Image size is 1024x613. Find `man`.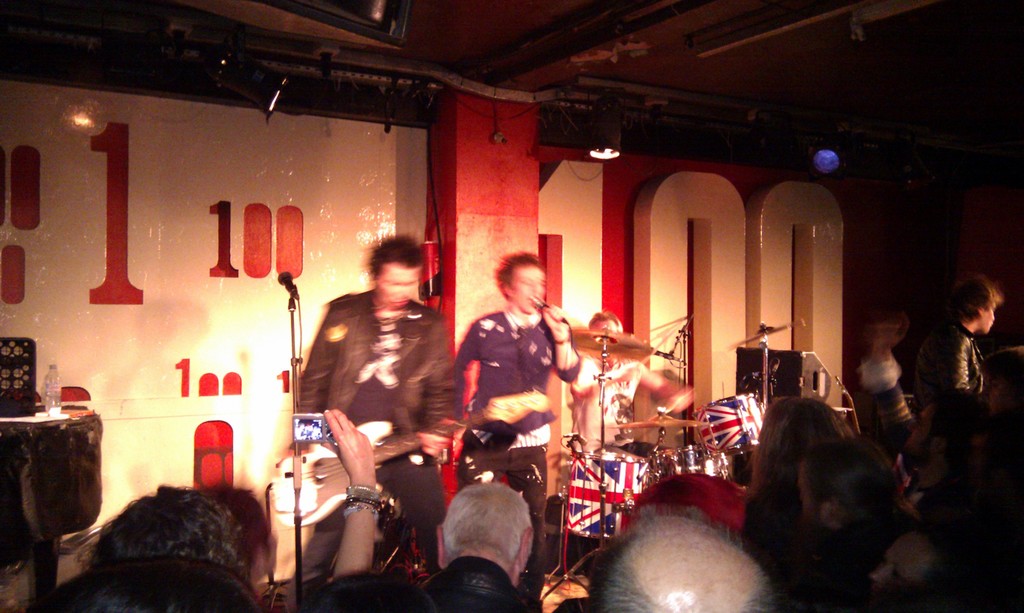
(x1=566, y1=306, x2=698, y2=458).
